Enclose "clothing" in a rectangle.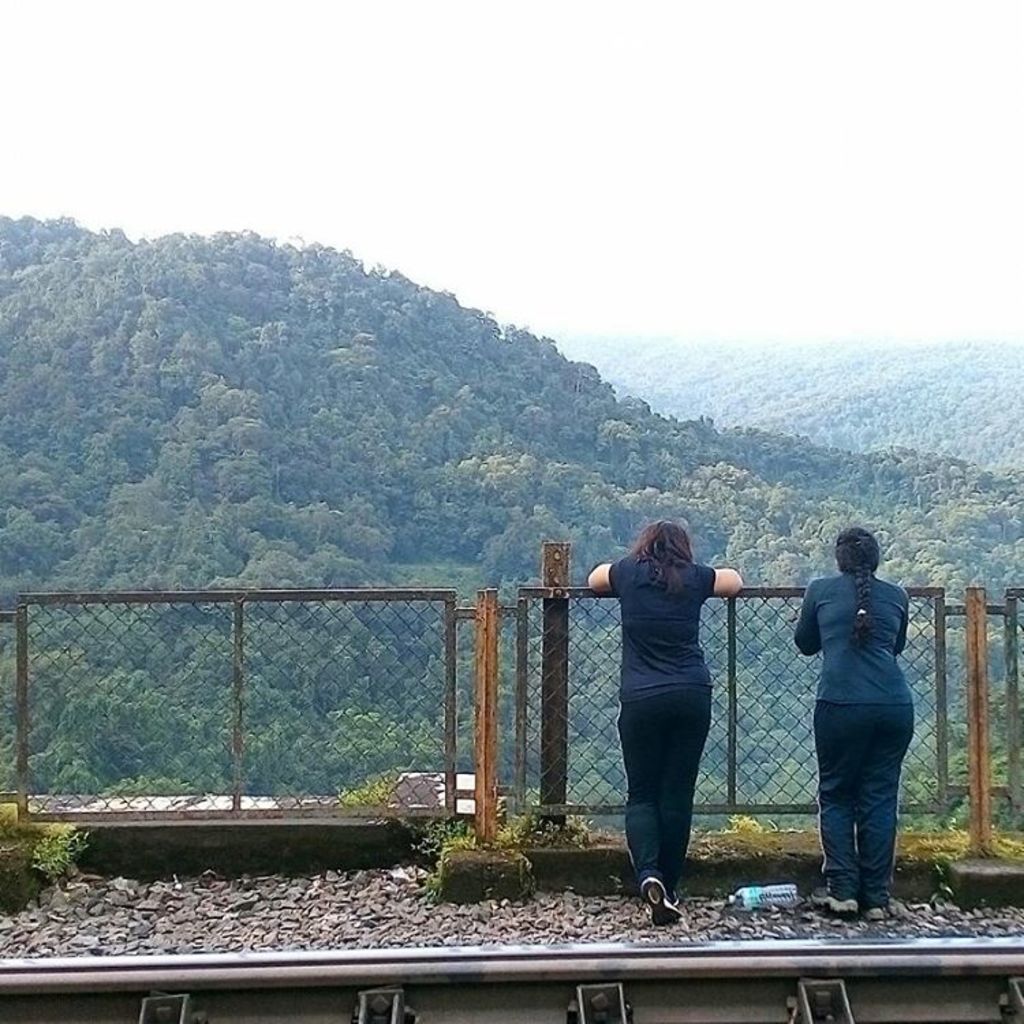
<bbox>796, 568, 913, 905</bbox>.
